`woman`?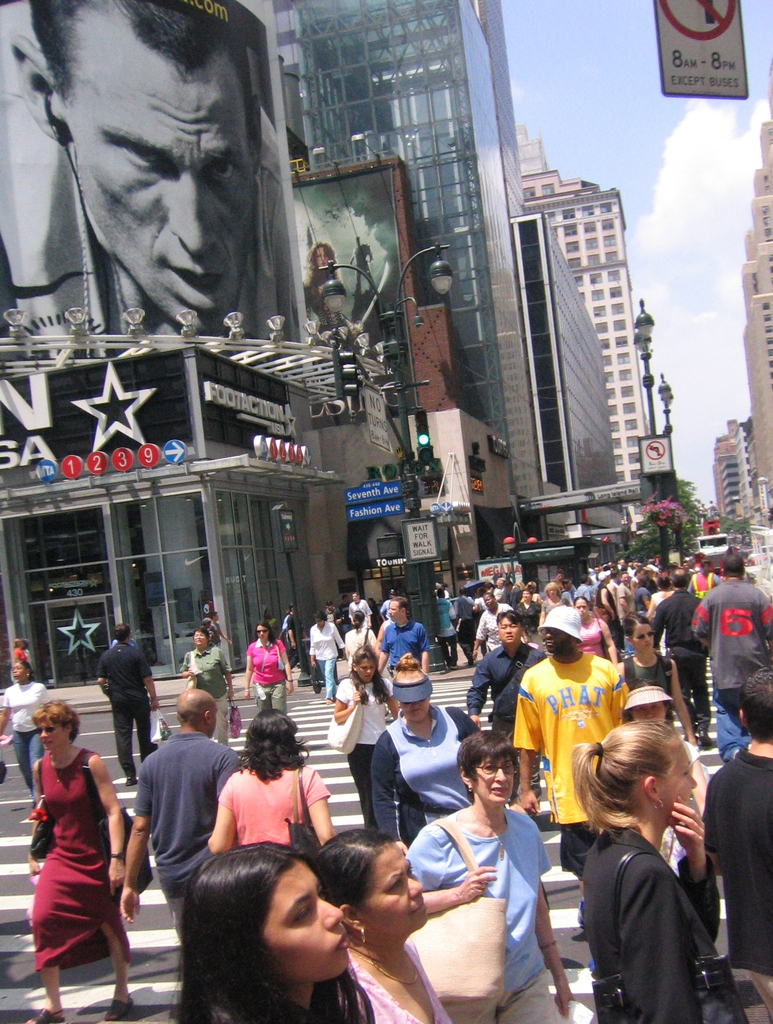
{"x1": 300, "y1": 244, "x2": 342, "y2": 323}
